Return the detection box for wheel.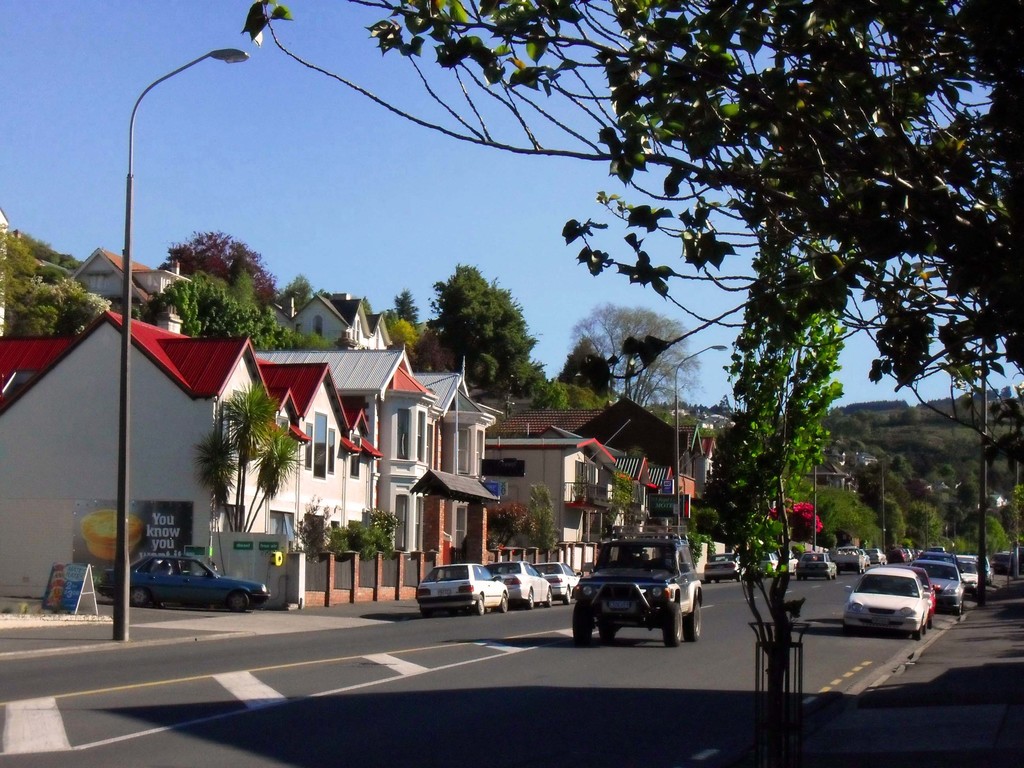
599,621,615,644.
